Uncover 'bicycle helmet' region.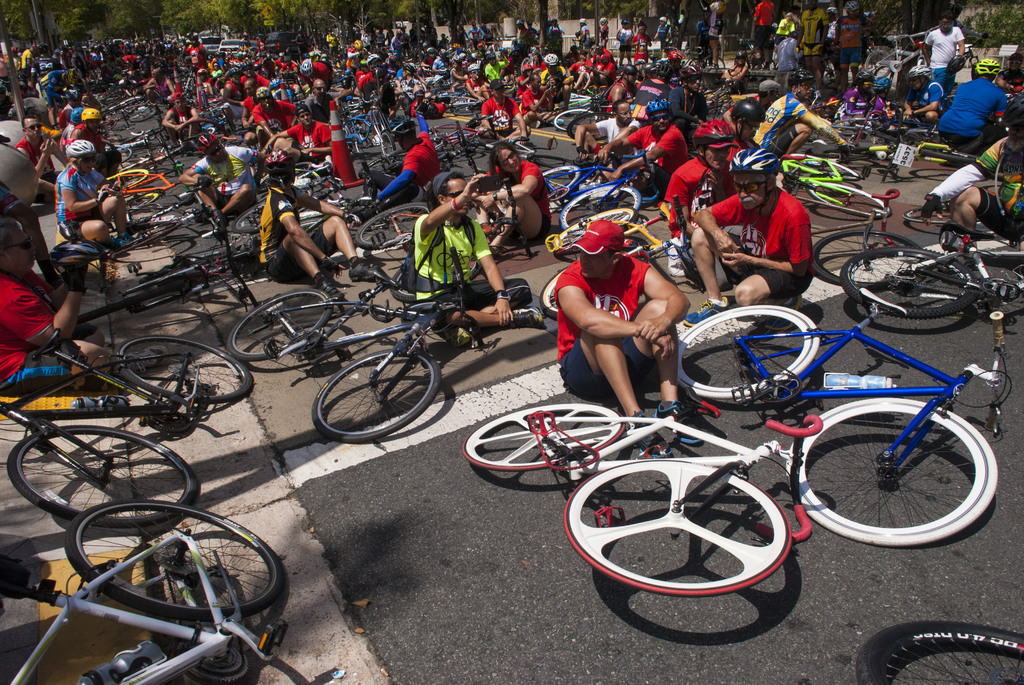
Uncovered: [371,64,387,79].
